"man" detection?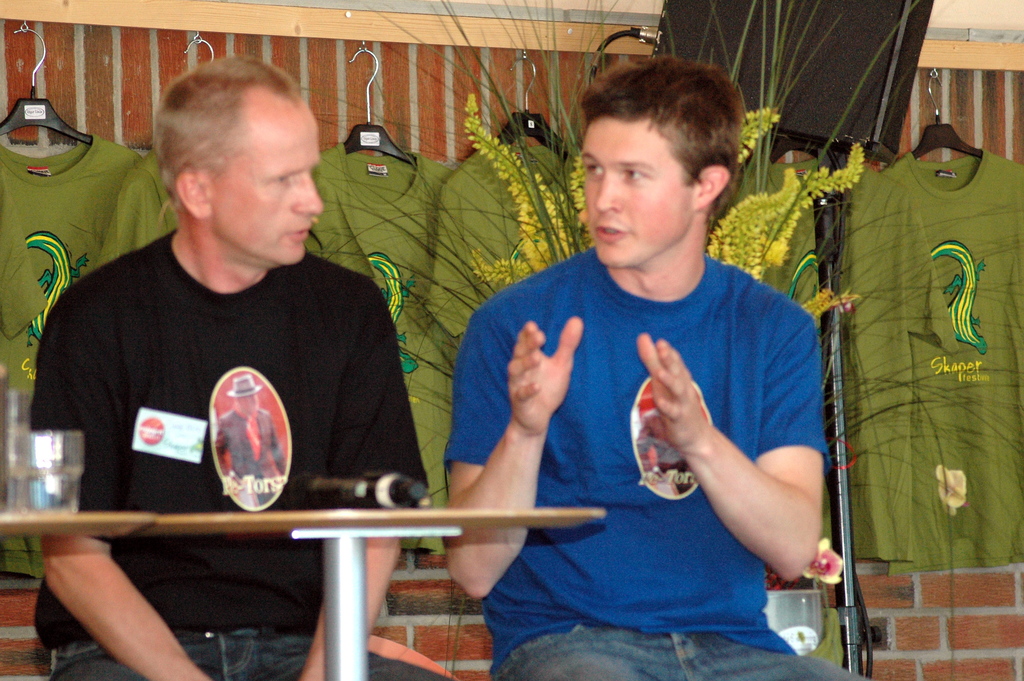
left=407, top=63, right=867, bottom=668
